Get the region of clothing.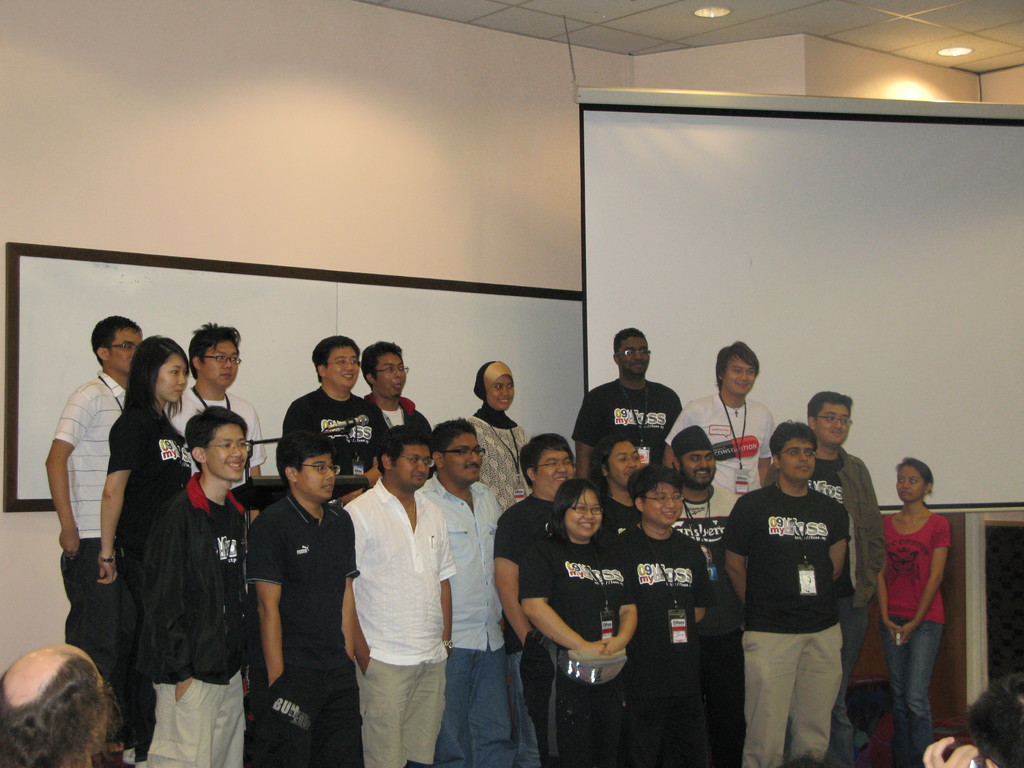
rect(513, 516, 634, 767).
